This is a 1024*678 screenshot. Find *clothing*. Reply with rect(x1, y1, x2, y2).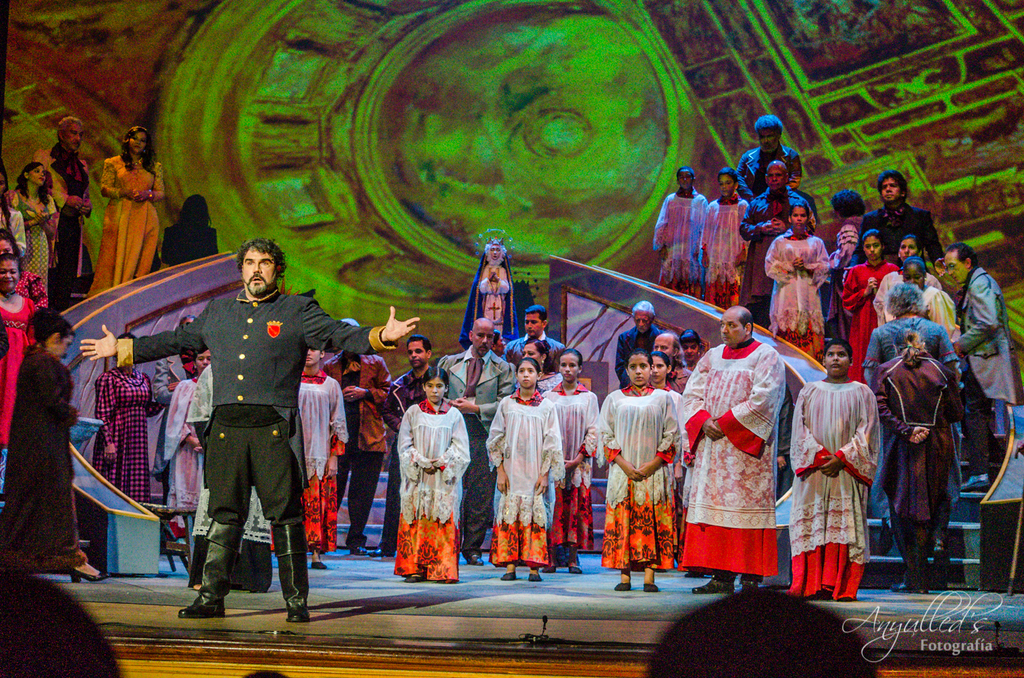
rect(953, 263, 1017, 477).
